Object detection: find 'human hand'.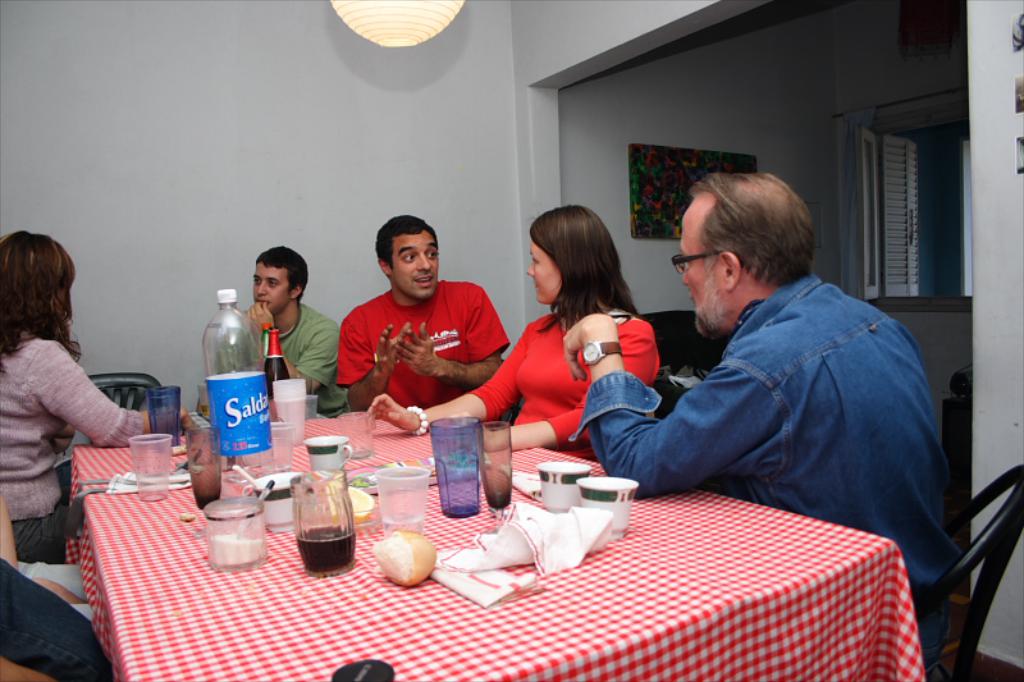
x1=365 y1=392 x2=422 y2=434.
